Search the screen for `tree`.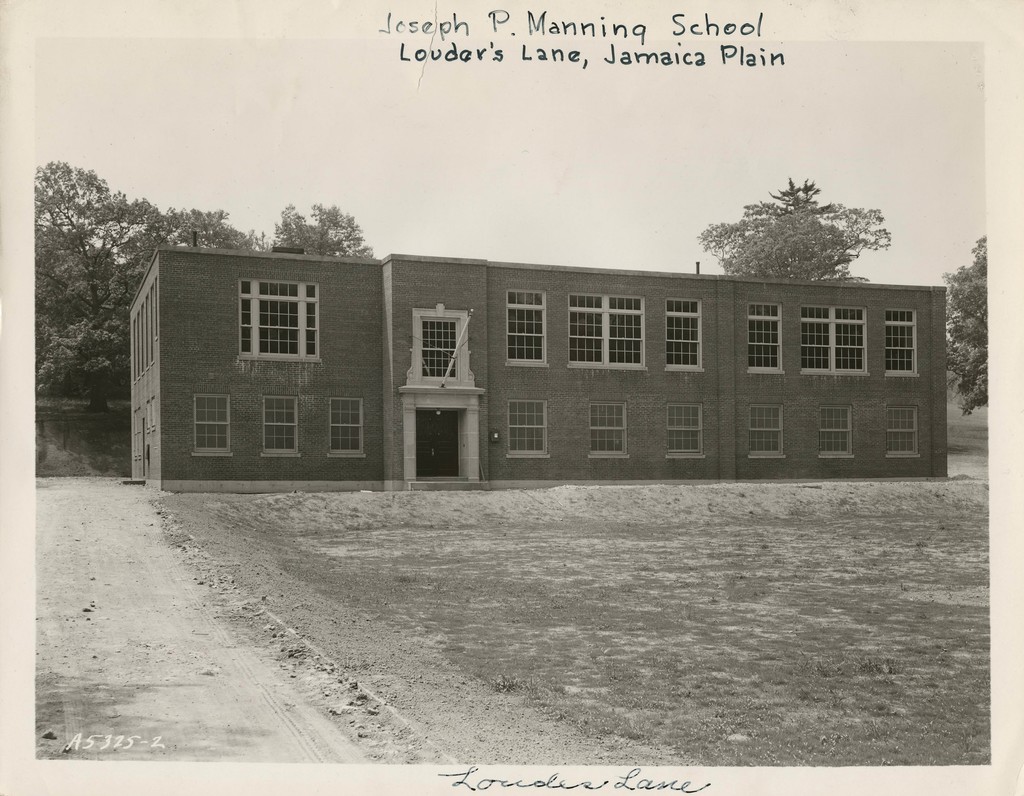
Found at 269,199,377,257.
